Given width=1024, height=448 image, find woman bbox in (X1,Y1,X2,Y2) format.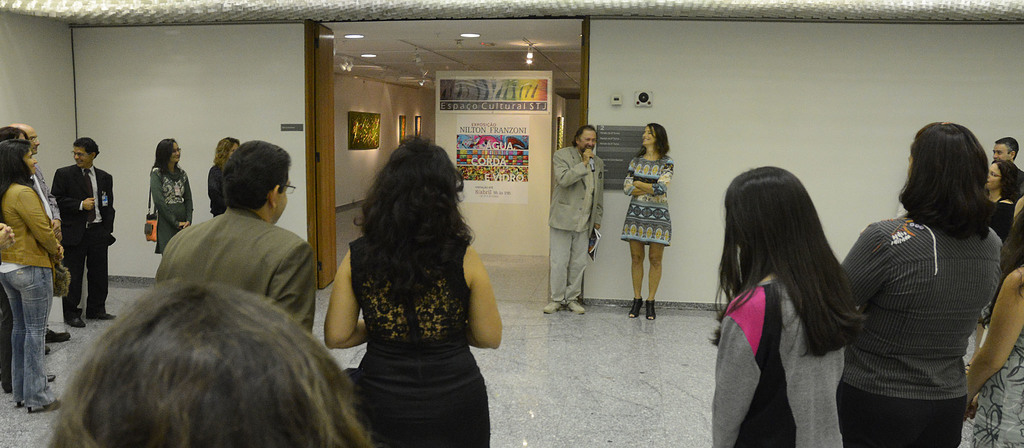
(708,167,870,447).
